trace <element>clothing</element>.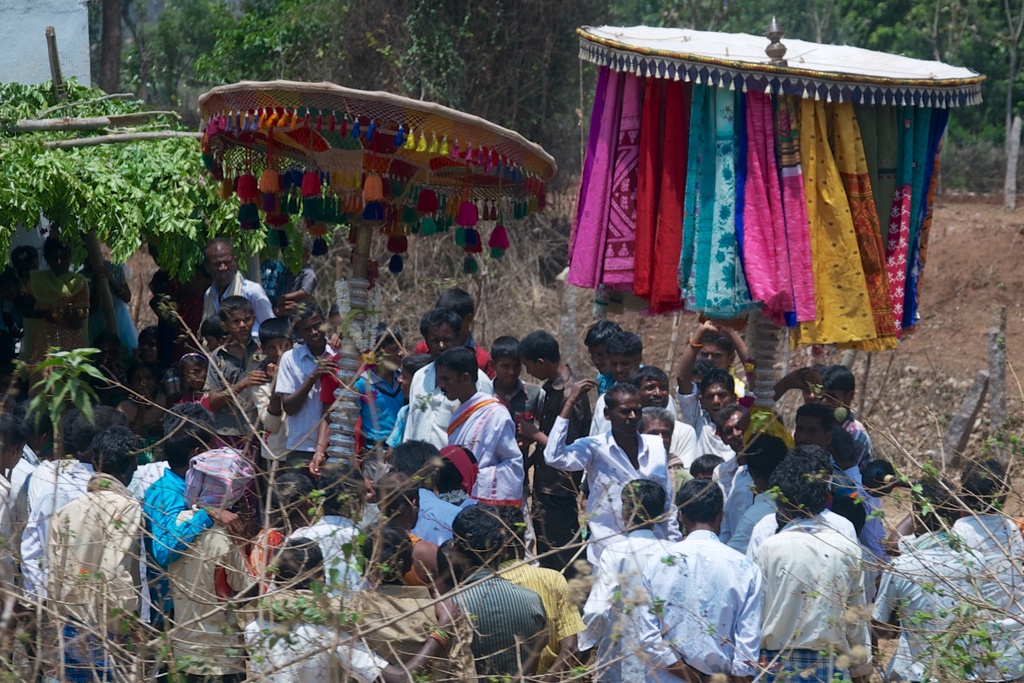
Traced to region(750, 491, 879, 662).
